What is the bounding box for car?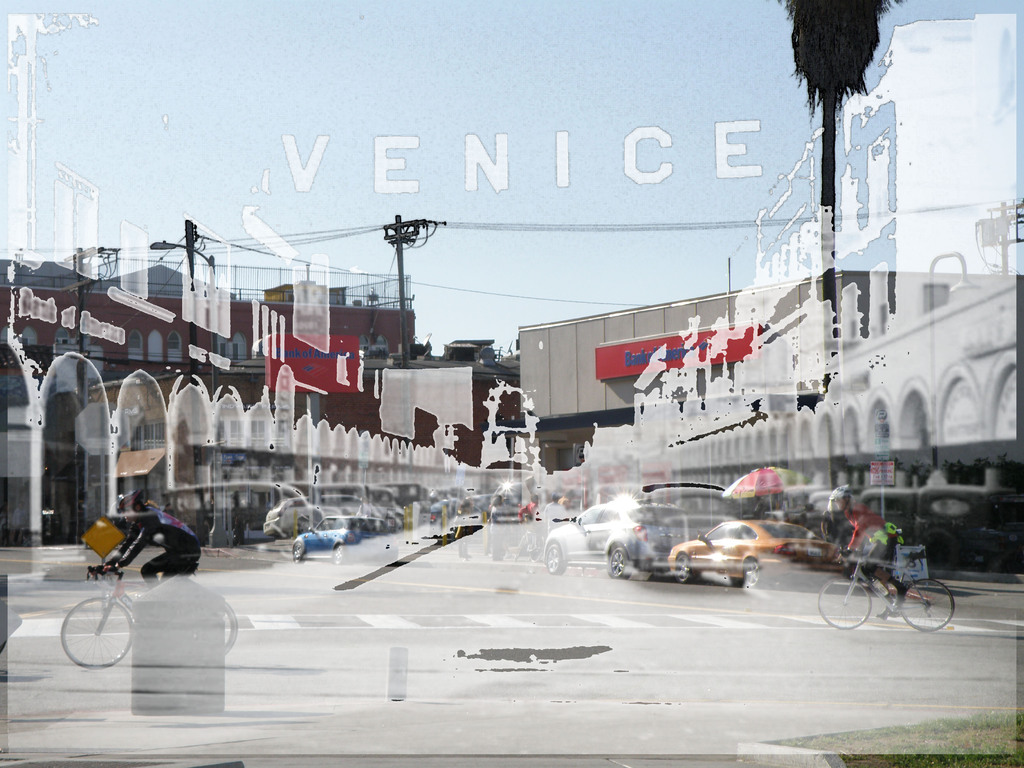
x1=292 y1=515 x2=399 y2=570.
